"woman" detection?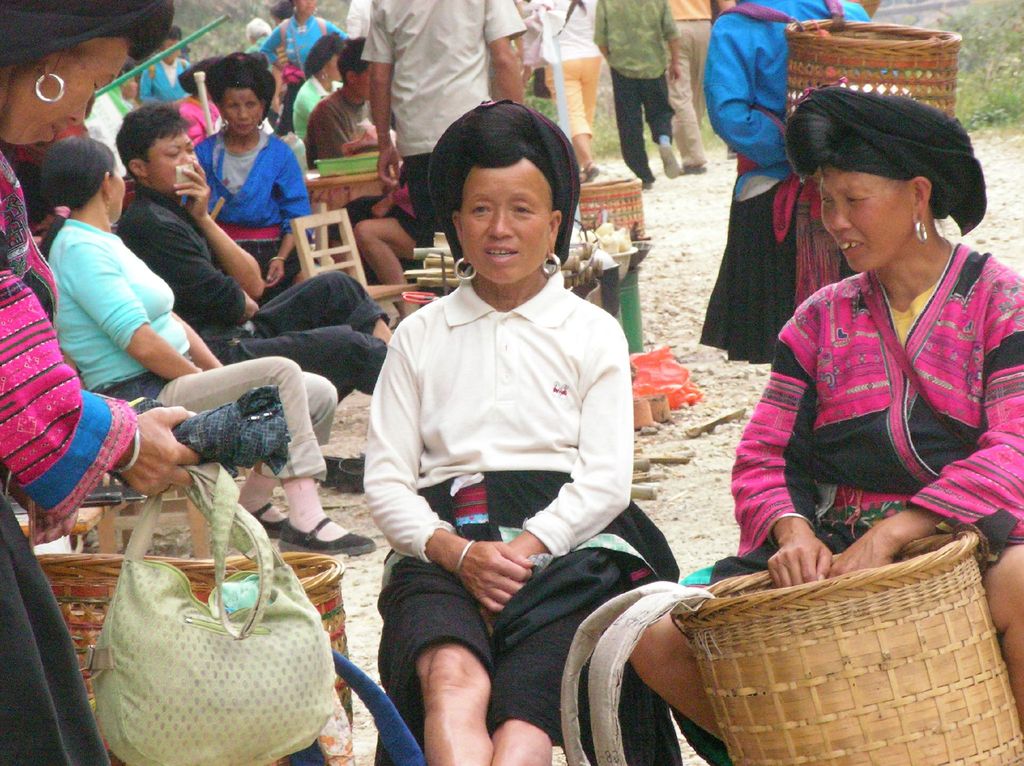
box(282, 33, 342, 172)
